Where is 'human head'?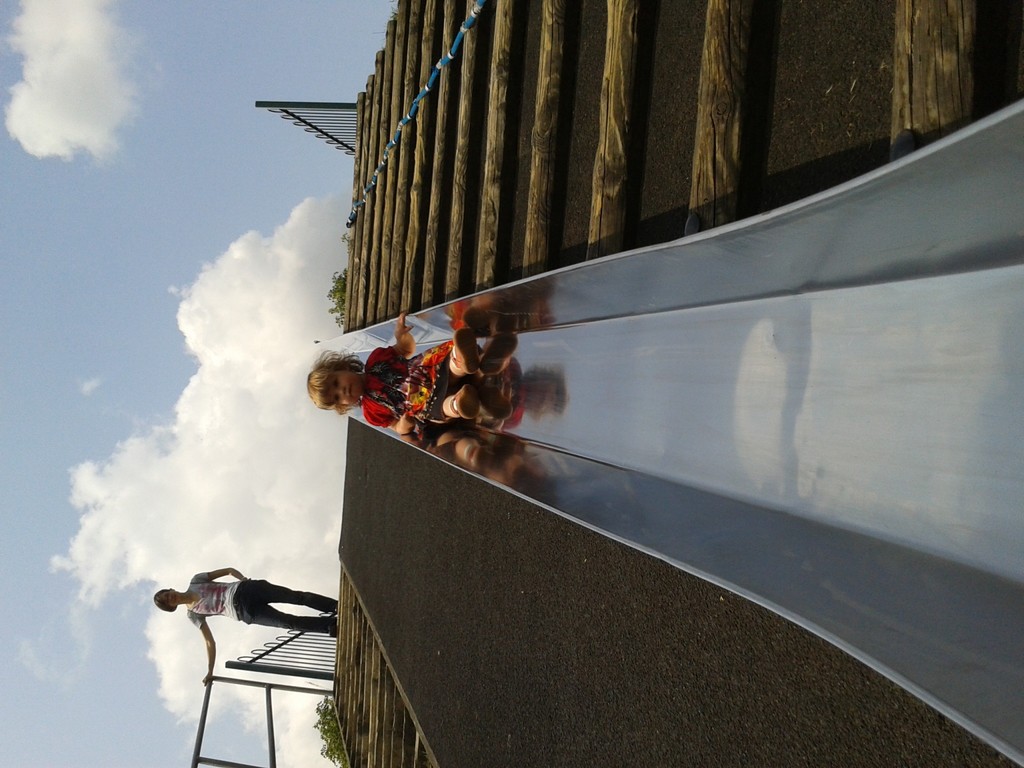
(left=289, top=342, right=374, bottom=424).
